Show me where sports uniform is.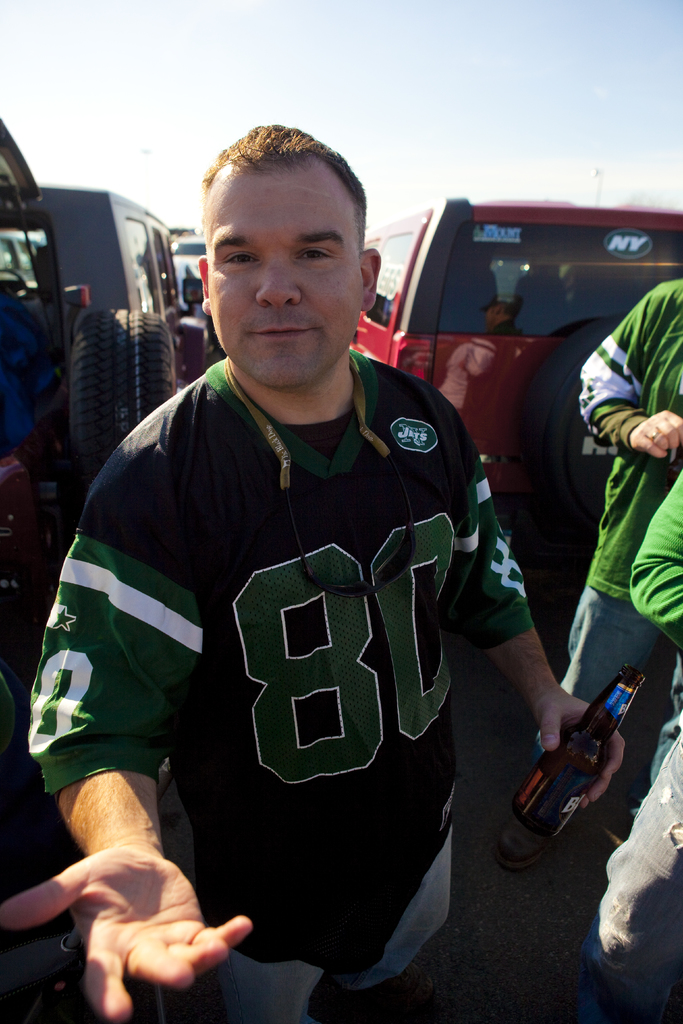
sports uniform is at (565,276,682,750).
